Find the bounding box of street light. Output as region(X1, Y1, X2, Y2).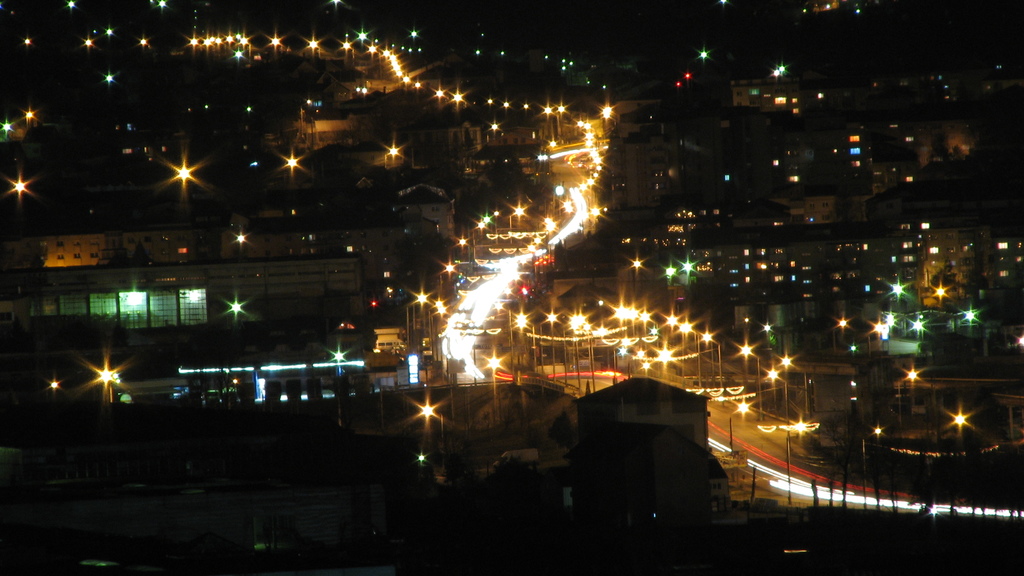
region(781, 419, 808, 511).
